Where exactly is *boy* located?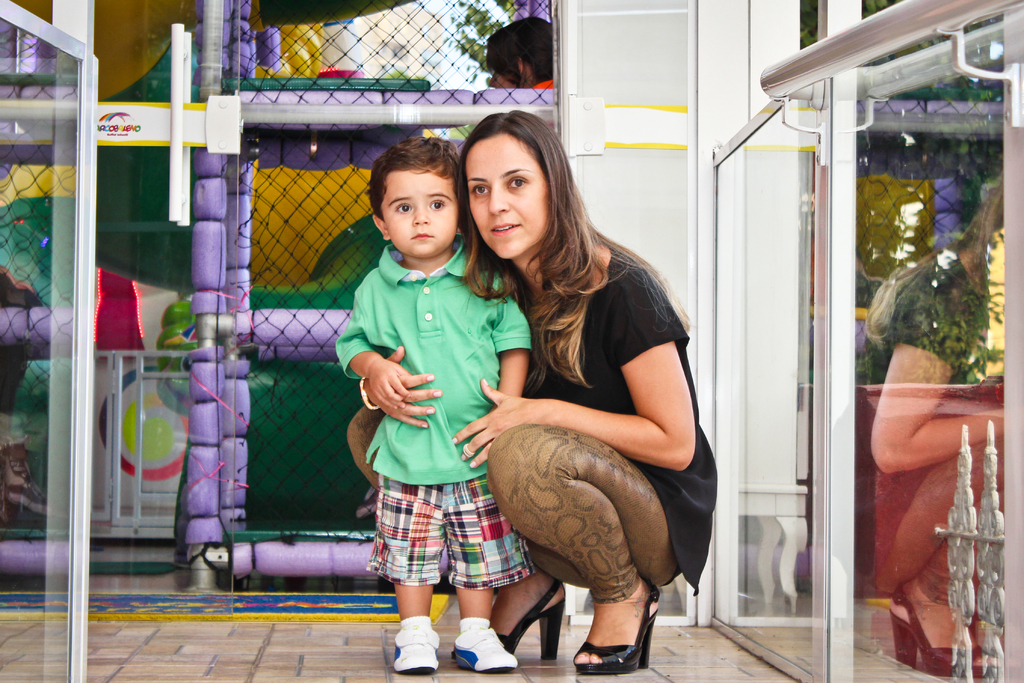
Its bounding box is [left=332, top=136, right=508, bottom=666].
